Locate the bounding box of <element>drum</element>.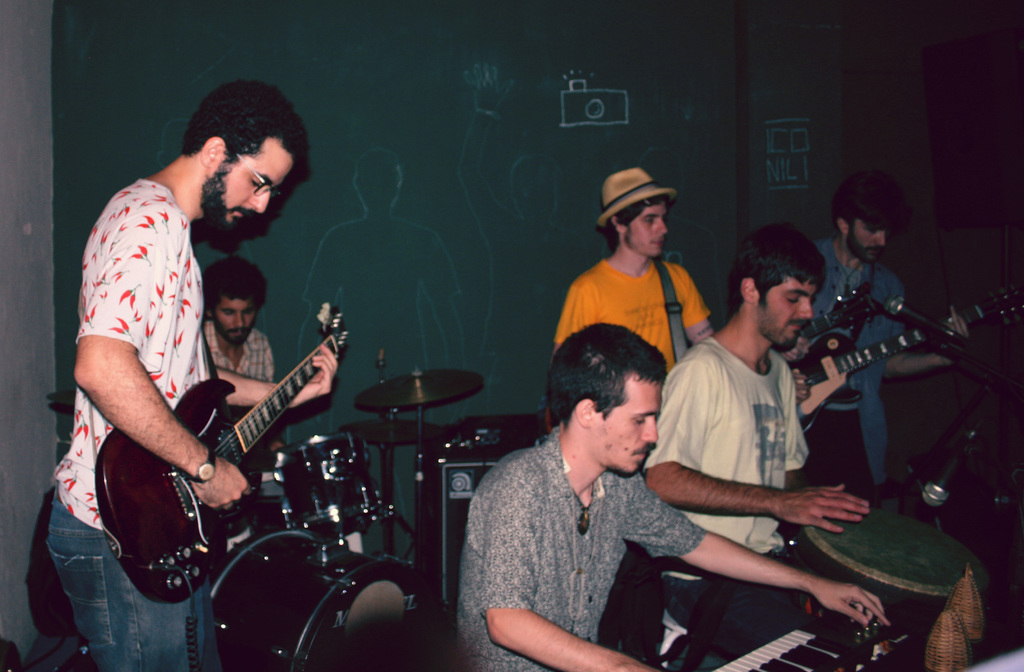
Bounding box: 207 468 295 585.
